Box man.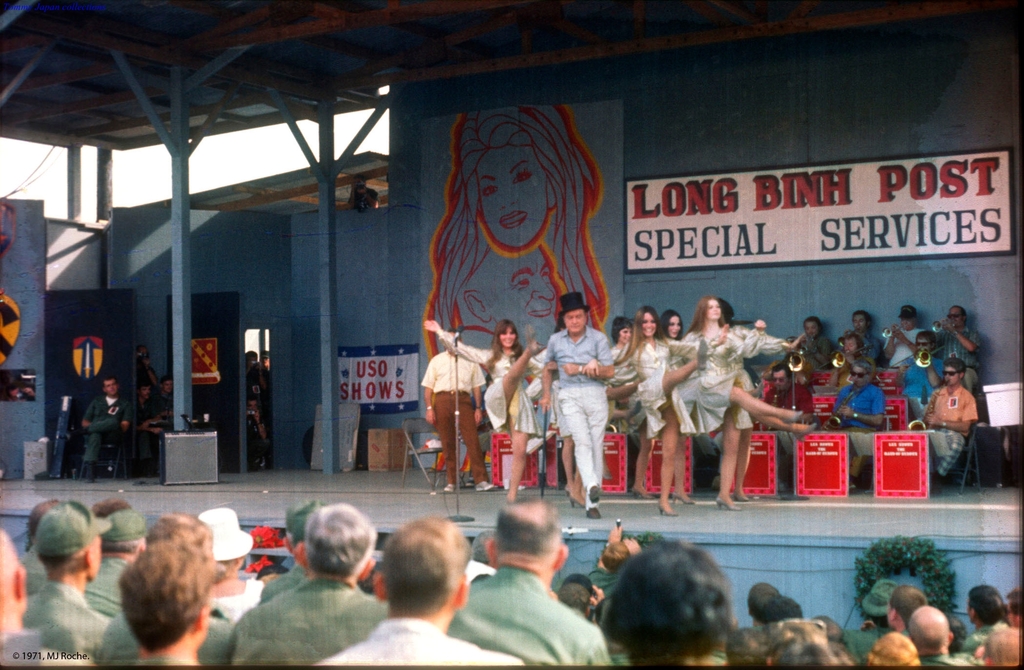
box=[447, 498, 610, 665].
